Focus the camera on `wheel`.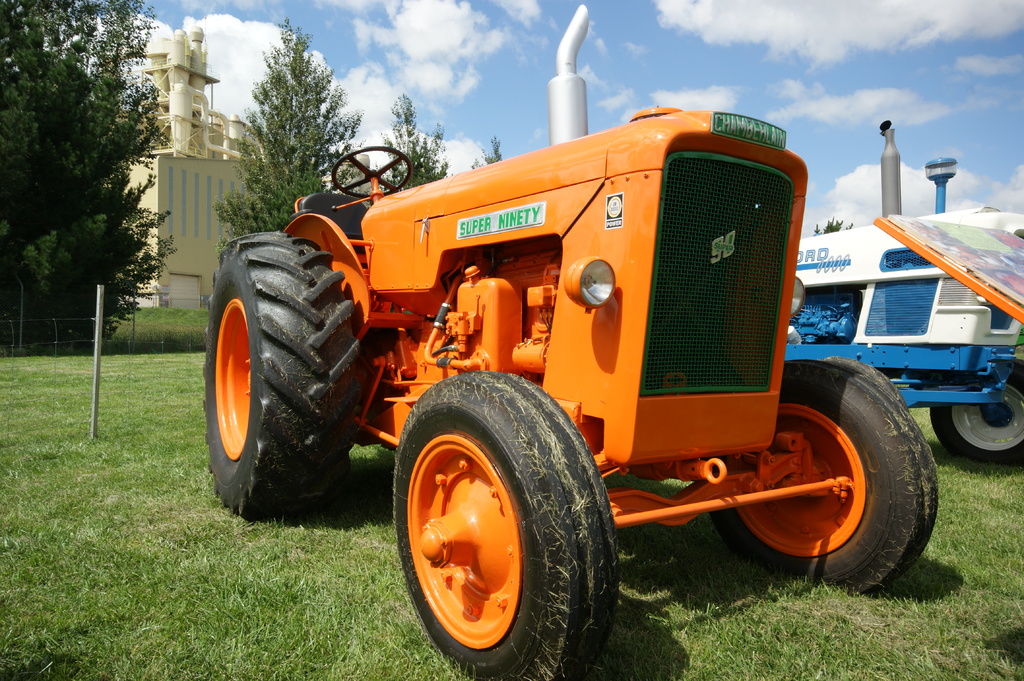
Focus region: select_region(929, 353, 1023, 470).
